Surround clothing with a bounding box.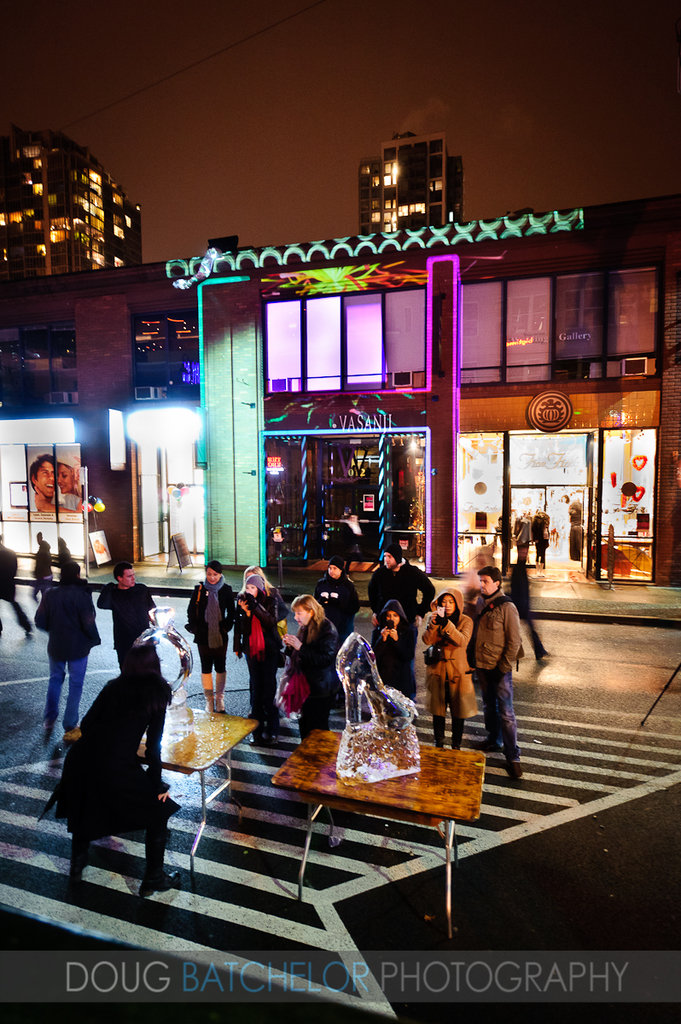
crop(373, 596, 420, 695).
